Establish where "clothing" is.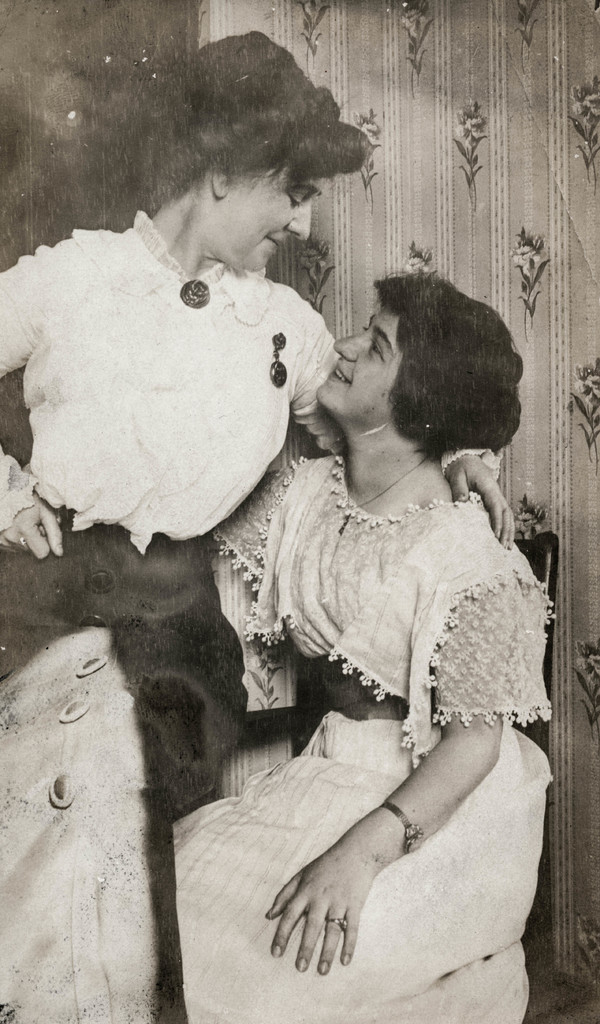
Established at box=[0, 211, 505, 989].
